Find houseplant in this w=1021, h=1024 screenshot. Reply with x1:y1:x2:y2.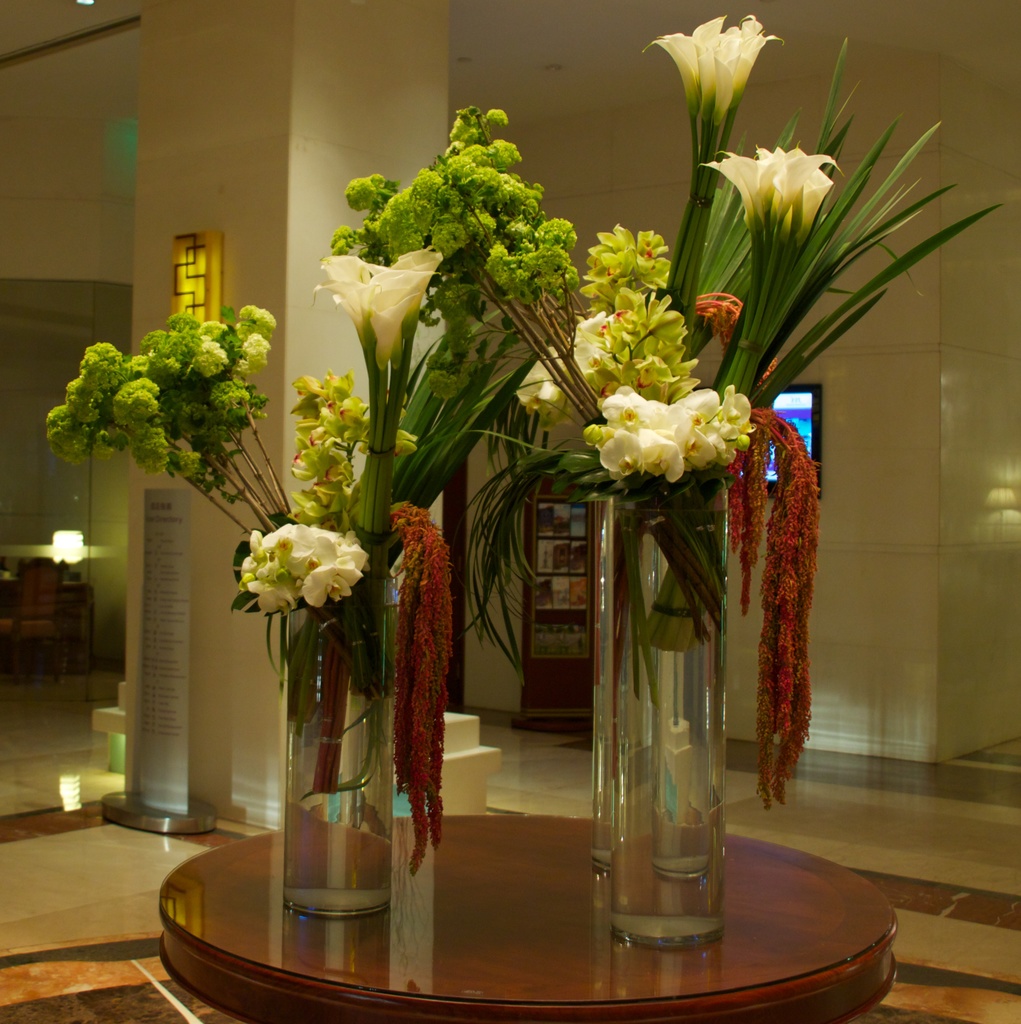
328:14:1002:956.
